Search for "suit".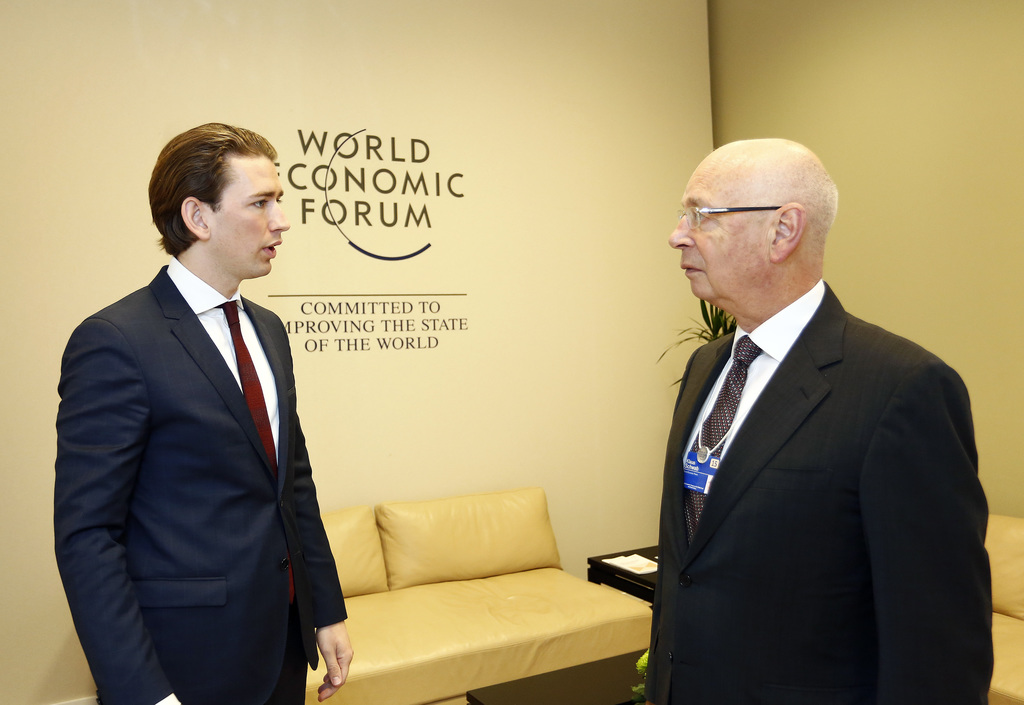
Found at locate(645, 276, 997, 704).
